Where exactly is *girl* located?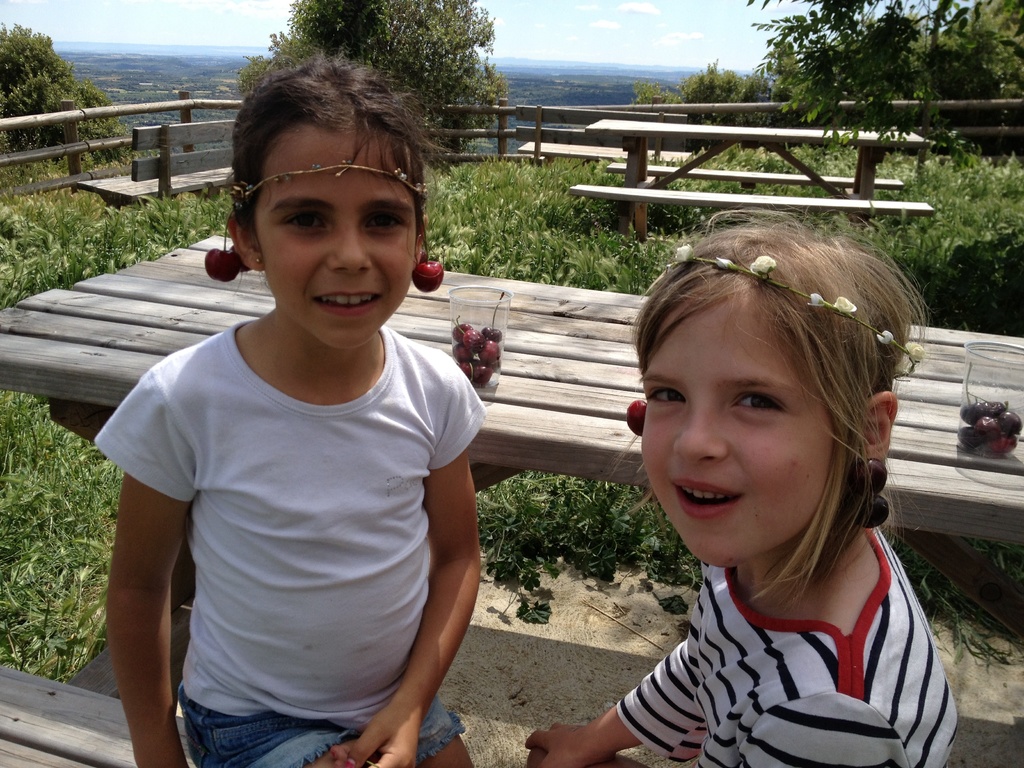
Its bounding box is pyautogui.locateOnScreen(524, 213, 962, 767).
